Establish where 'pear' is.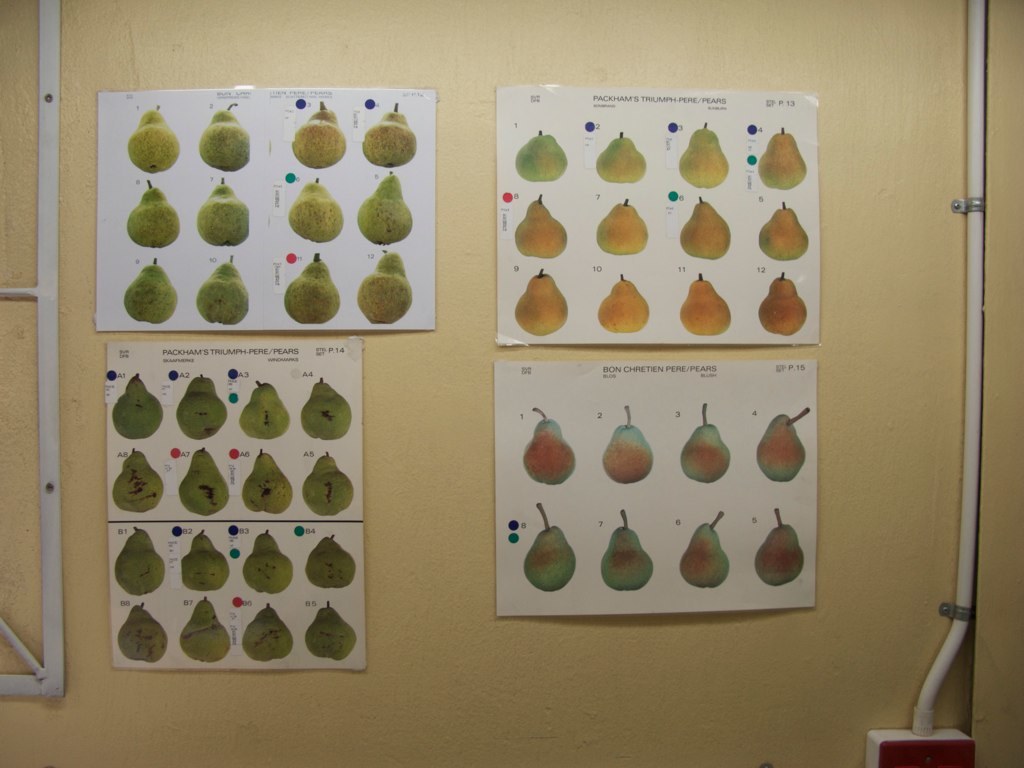
Established at <box>239,448,293,513</box>.
